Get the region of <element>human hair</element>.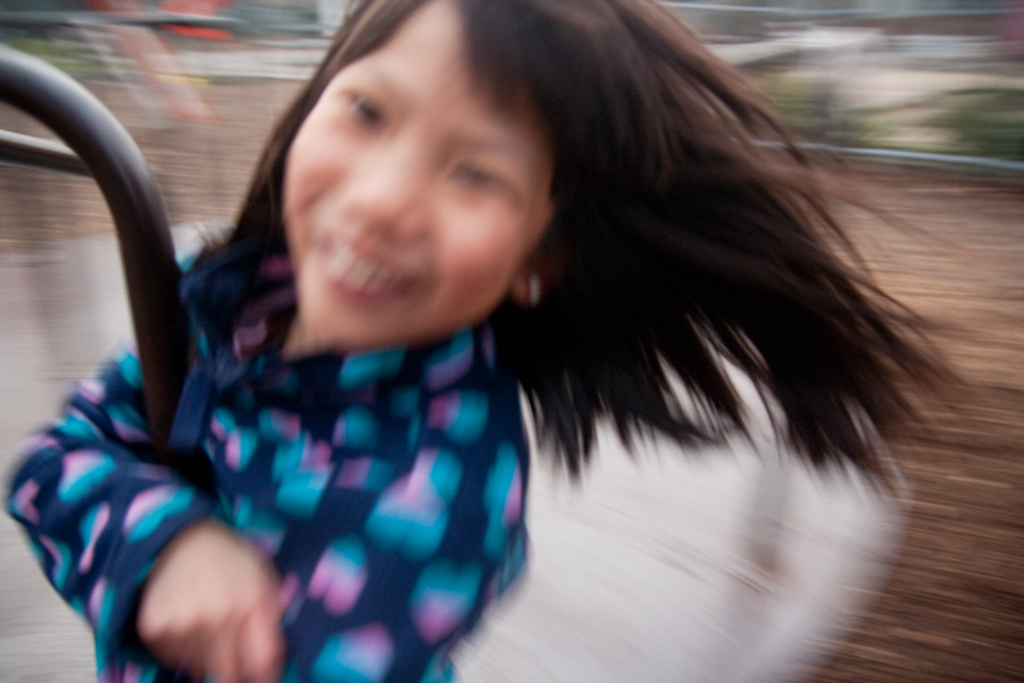
214 0 975 489.
